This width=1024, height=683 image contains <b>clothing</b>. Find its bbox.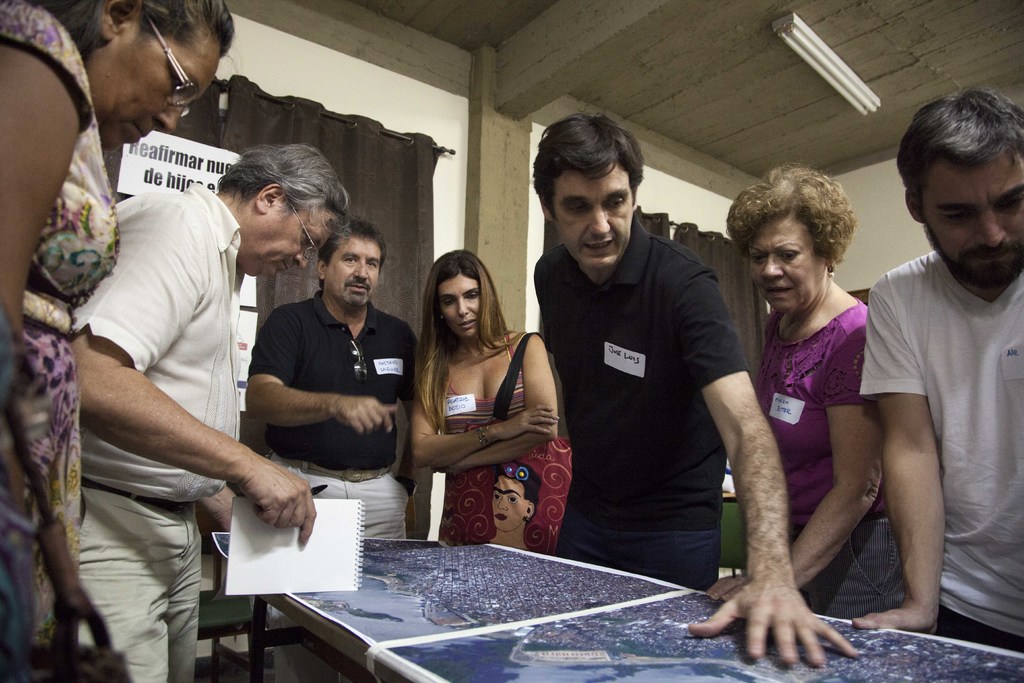
box(863, 247, 1023, 652).
